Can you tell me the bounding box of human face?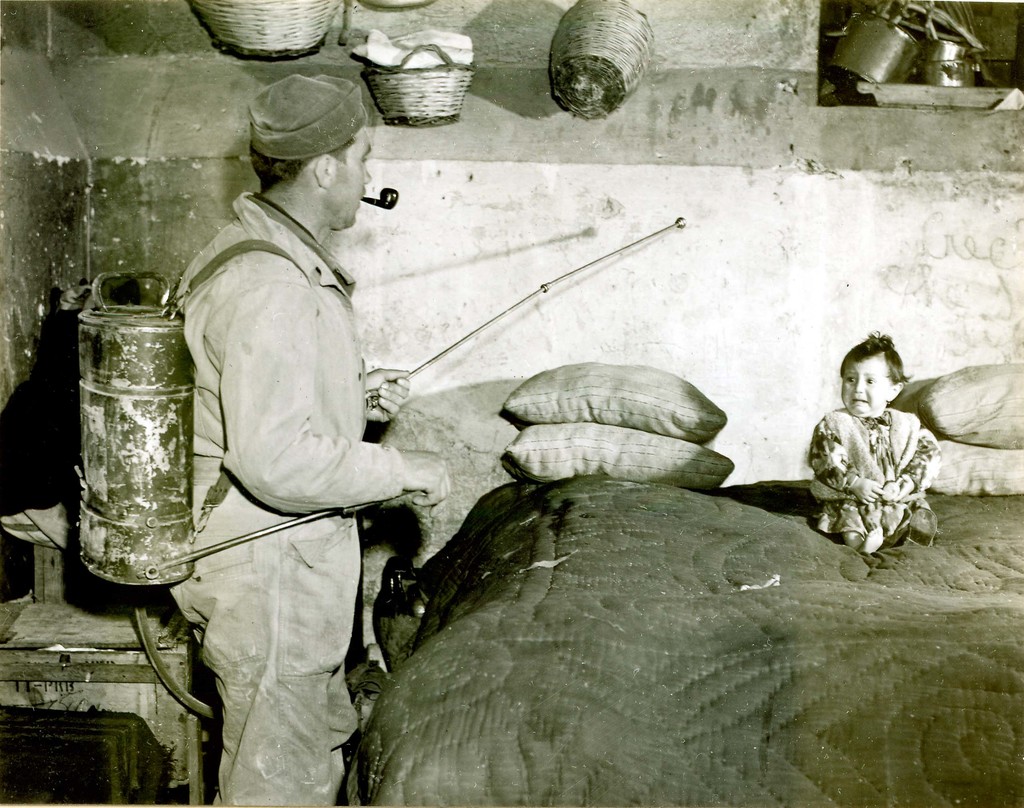
bbox=[839, 353, 889, 419].
